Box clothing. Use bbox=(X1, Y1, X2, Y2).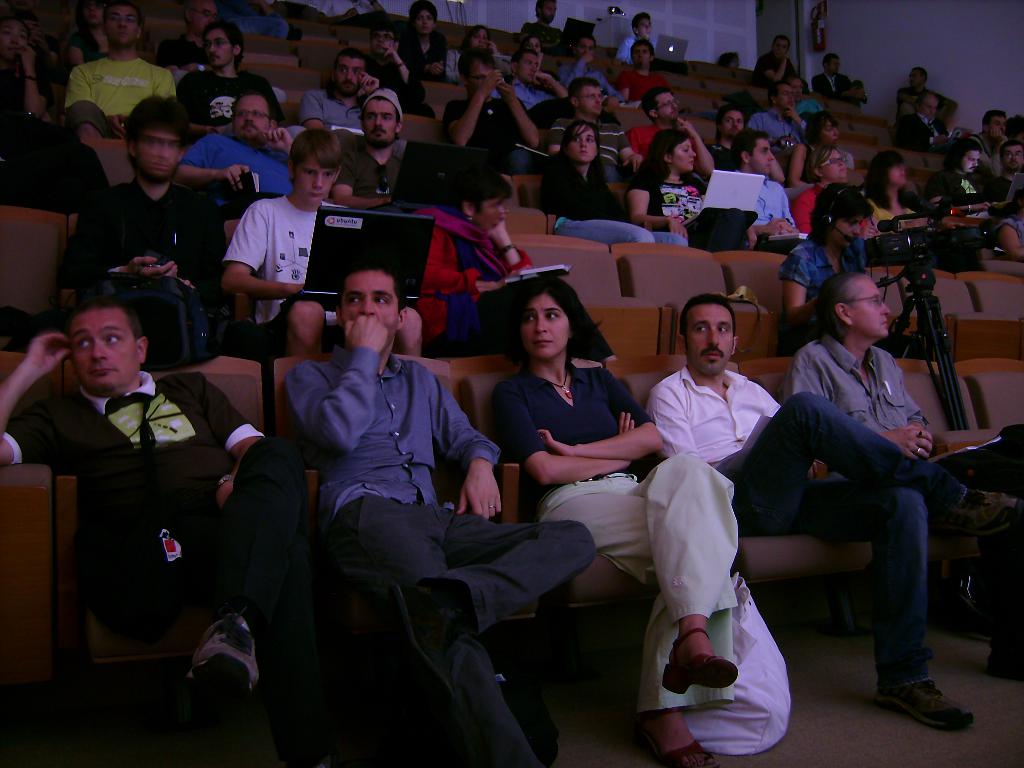
bbox=(11, 367, 290, 752).
